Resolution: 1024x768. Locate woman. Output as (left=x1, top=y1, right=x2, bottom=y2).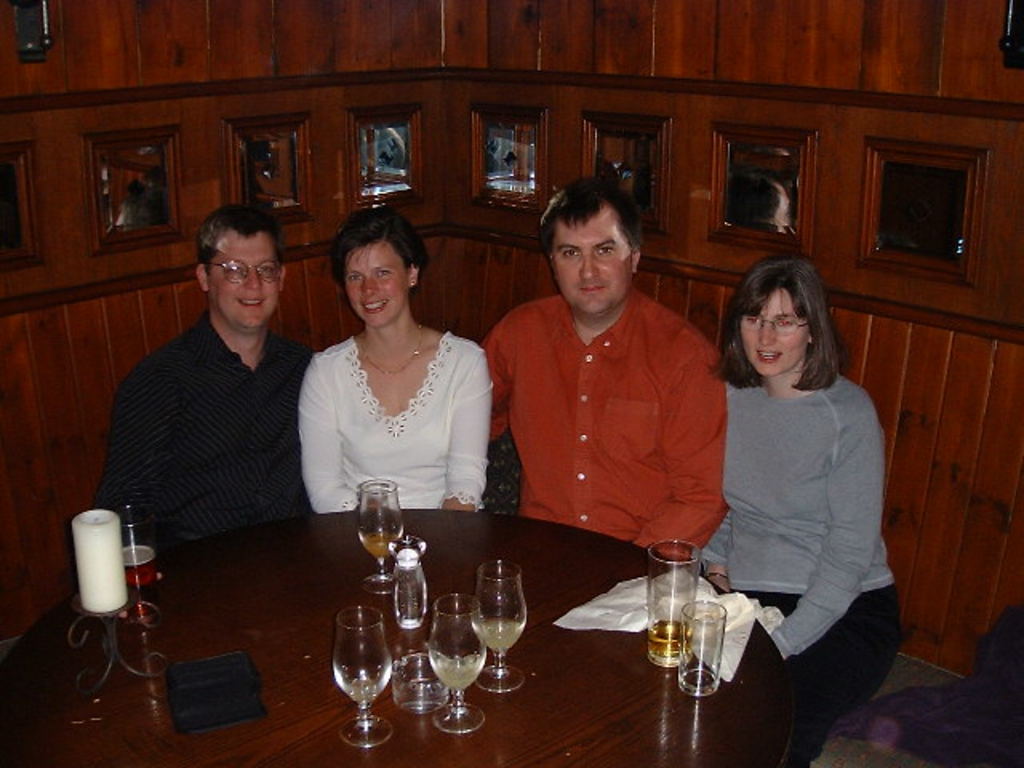
(left=270, top=219, right=499, bottom=549).
